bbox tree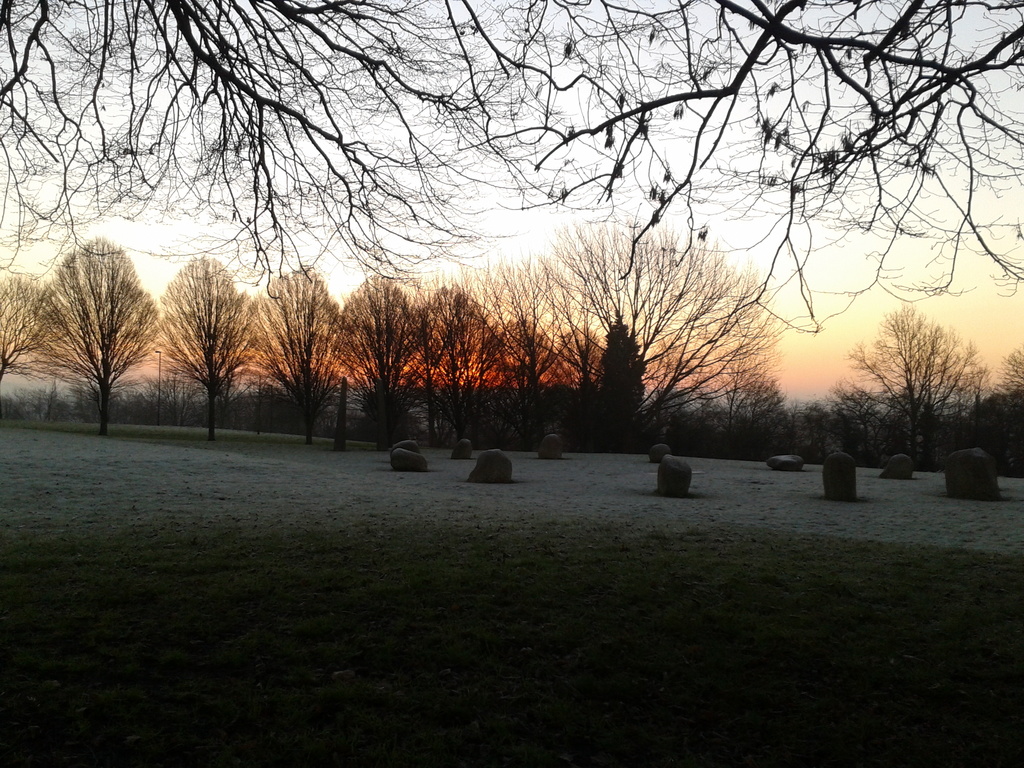
x1=461 y1=214 x2=776 y2=458
